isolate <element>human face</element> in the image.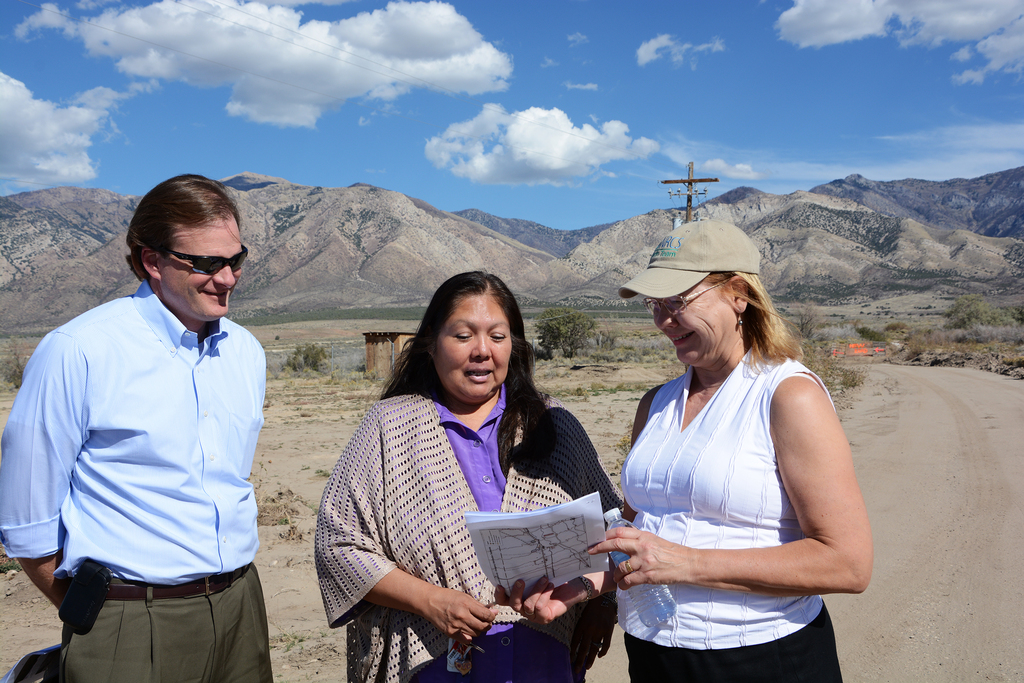
Isolated region: <box>653,273,739,375</box>.
